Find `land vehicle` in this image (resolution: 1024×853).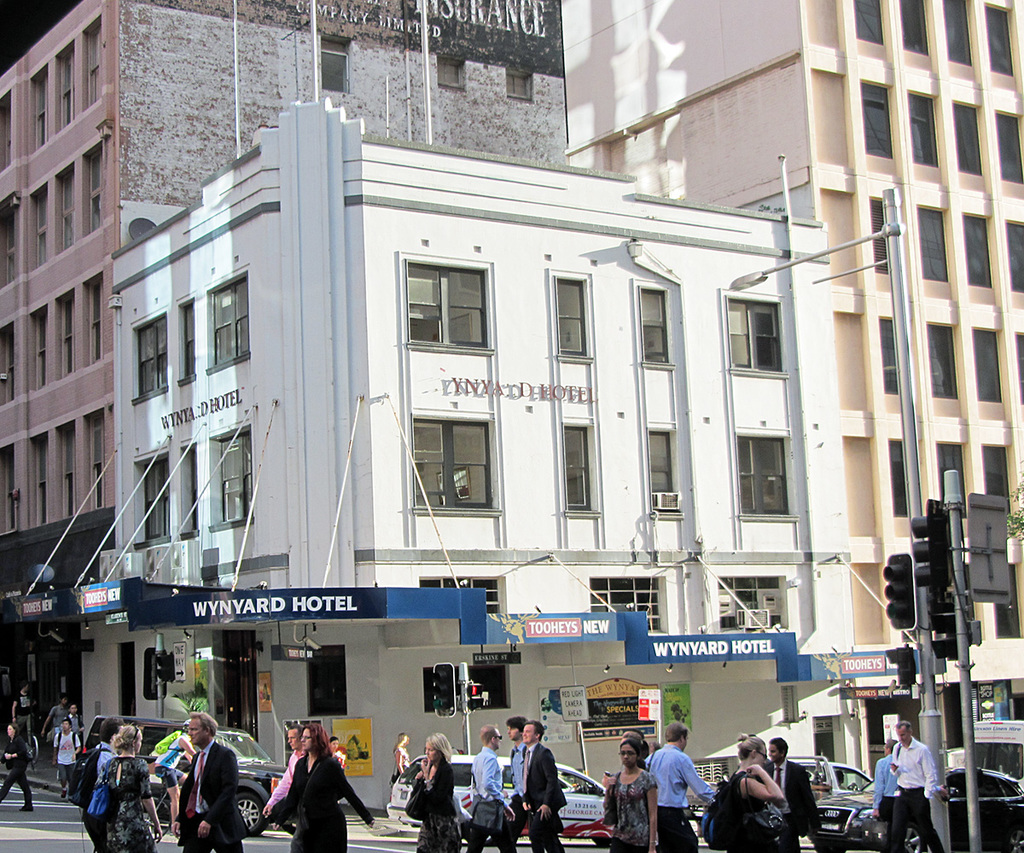
x1=804, y1=763, x2=1023, y2=852.
